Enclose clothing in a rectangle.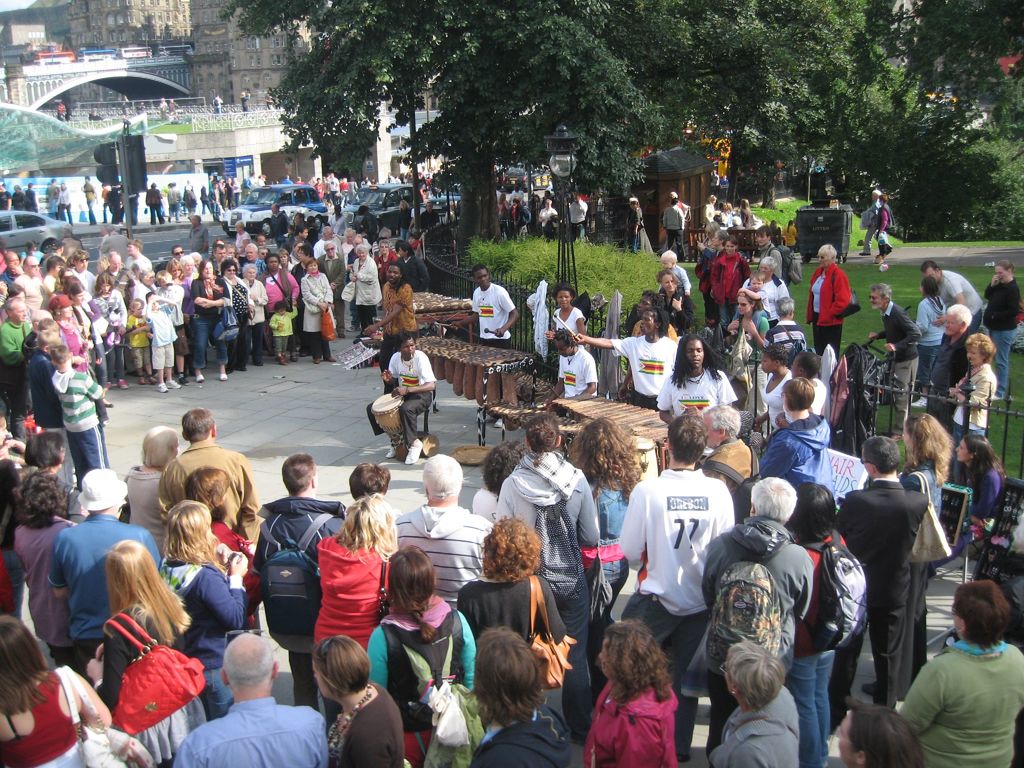
[x1=328, y1=210, x2=349, y2=237].
